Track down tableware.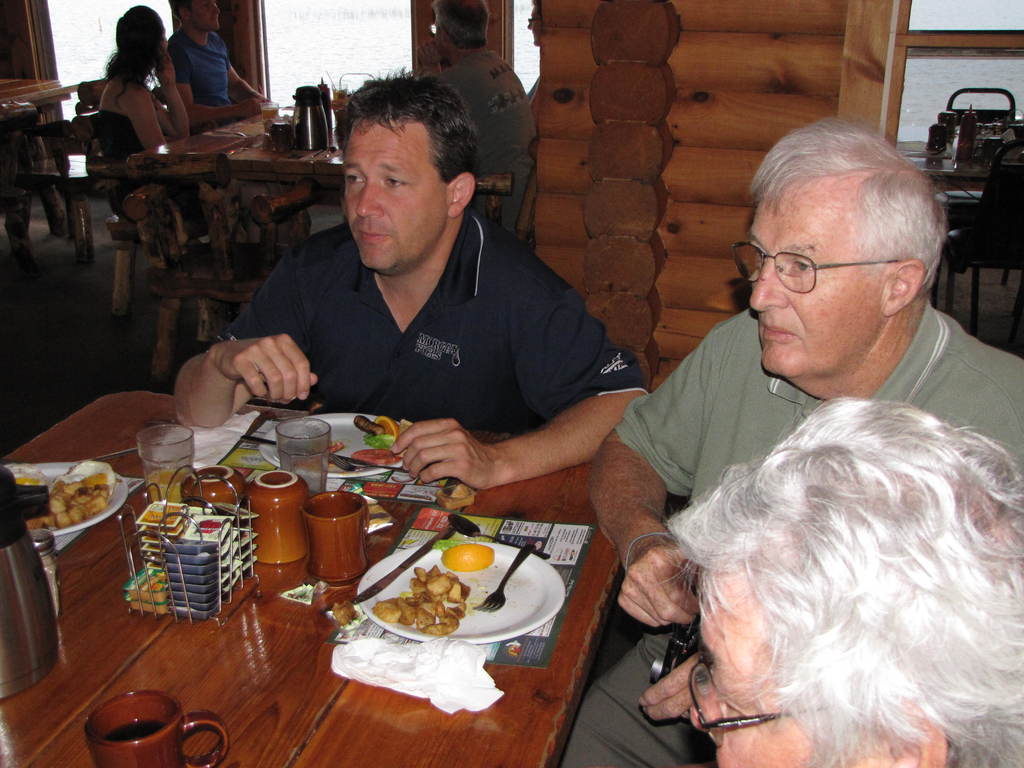
Tracked to select_region(259, 407, 413, 479).
